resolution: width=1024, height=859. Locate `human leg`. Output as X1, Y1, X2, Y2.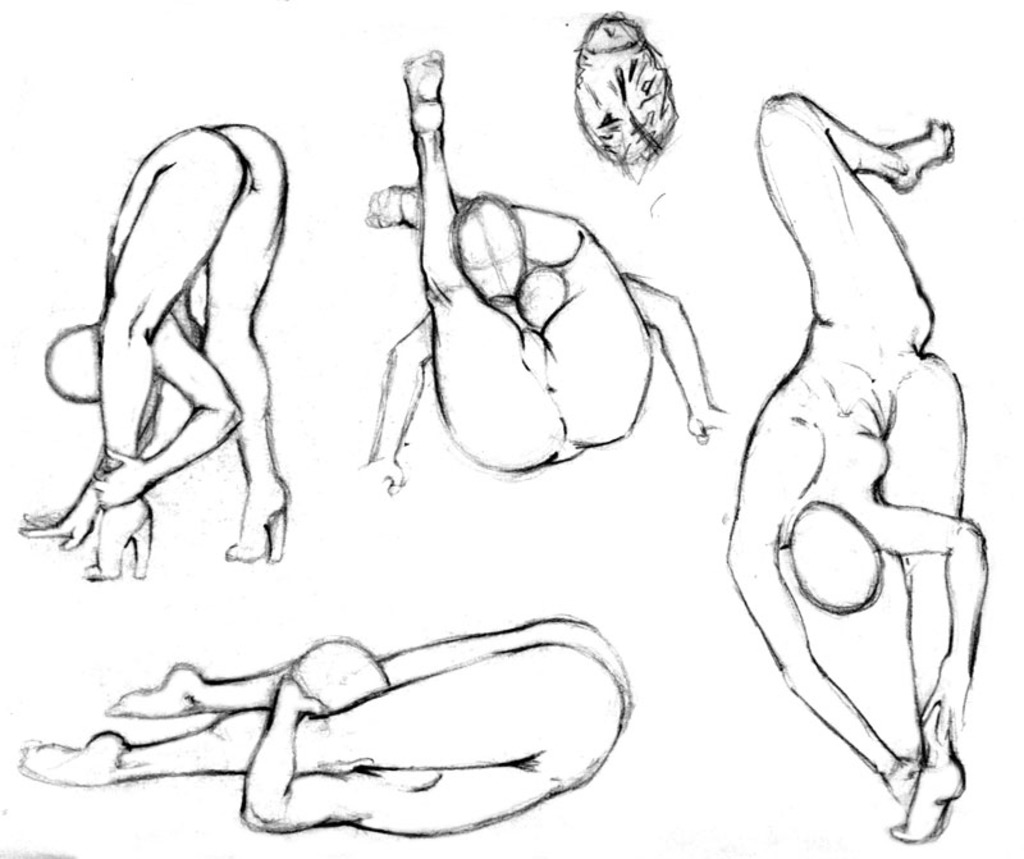
197, 116, 289, 567.
